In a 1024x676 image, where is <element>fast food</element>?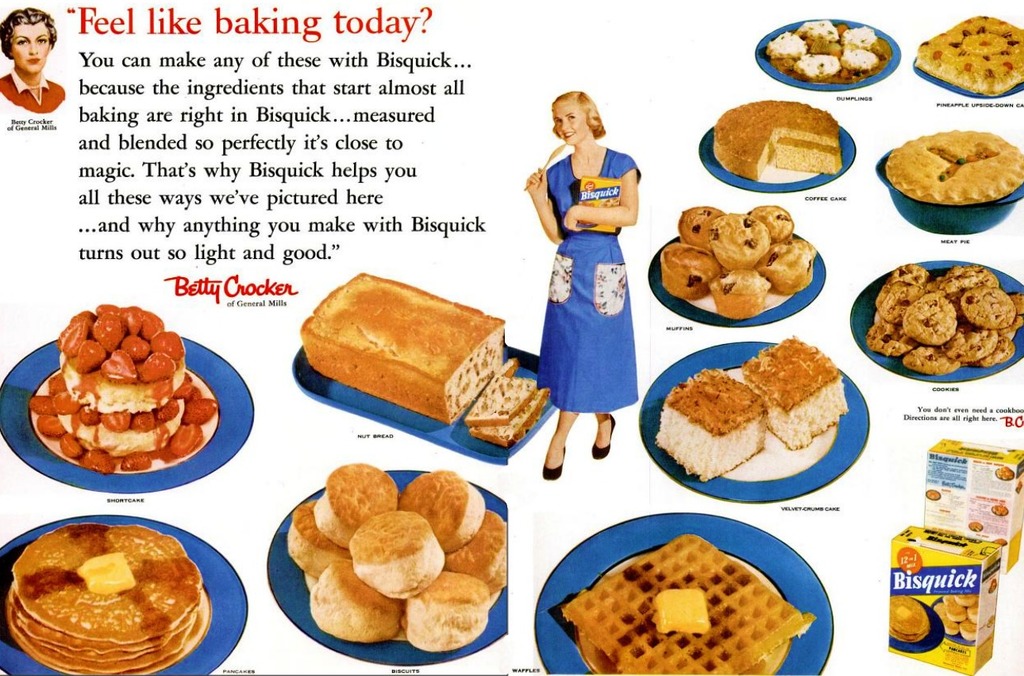
(712, 100, 844, 183).
